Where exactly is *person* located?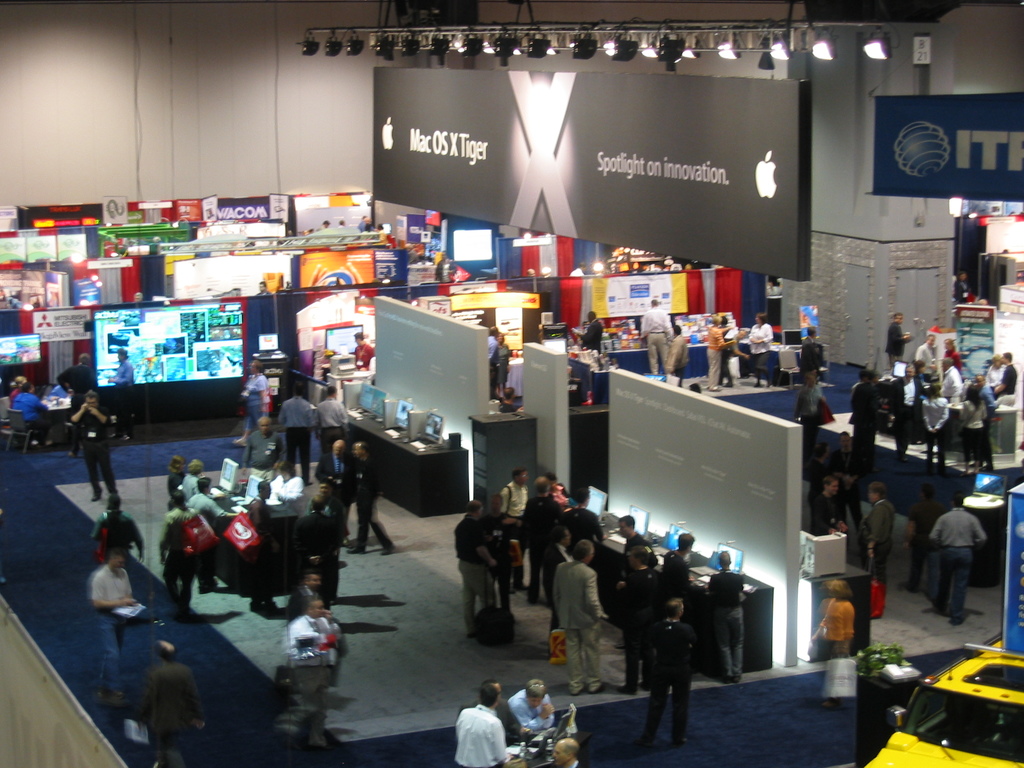
Its bounding box is bbox=(497, 468, 529, 593).
